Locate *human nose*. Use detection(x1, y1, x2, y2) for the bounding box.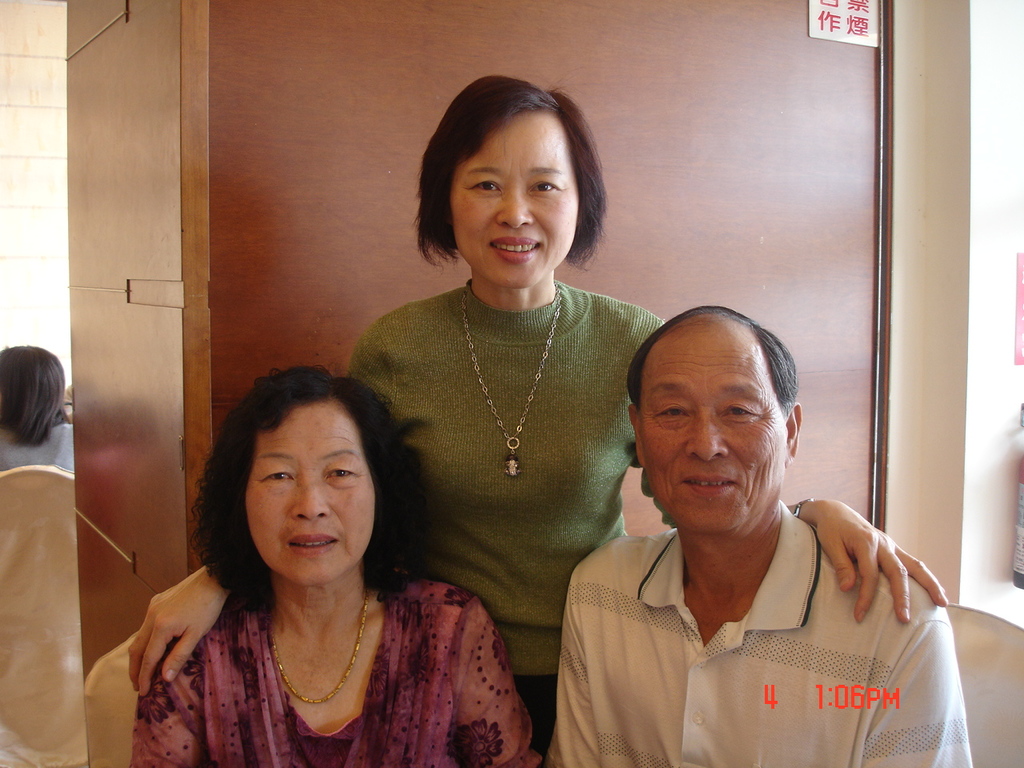
detection(498, 188, 530, 230).
